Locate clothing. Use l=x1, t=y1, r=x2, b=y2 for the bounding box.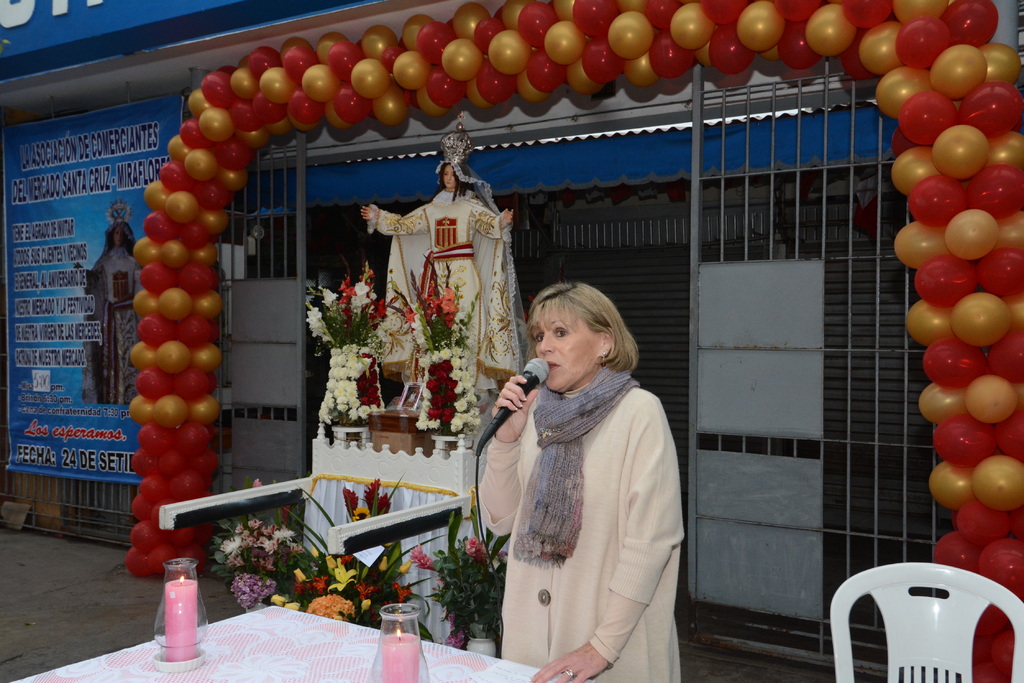
l=84, t=247, r=146, b=401.
